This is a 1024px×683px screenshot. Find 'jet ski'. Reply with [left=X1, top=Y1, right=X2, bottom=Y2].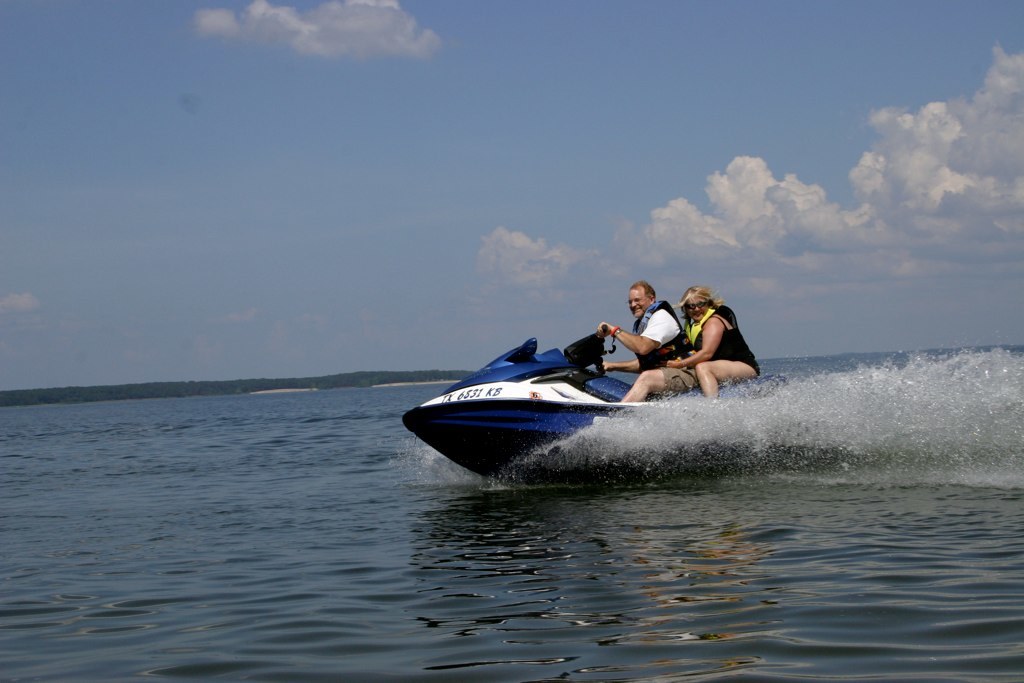
[left=407, top=308, right=780, bottom=485].
